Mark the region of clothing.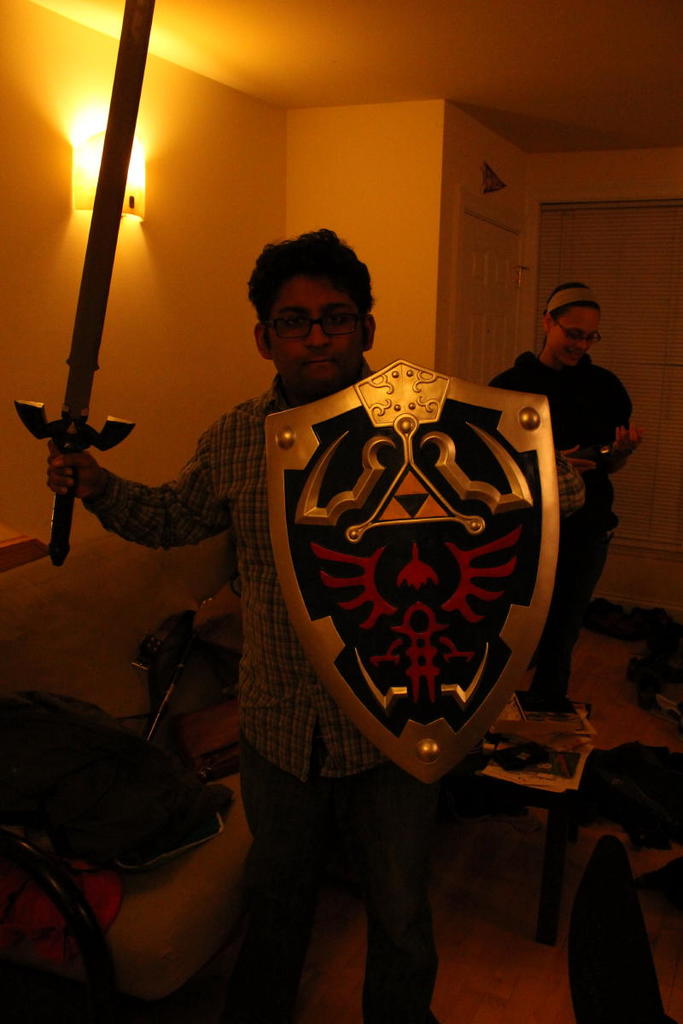
Region: x1=88, y1=248, x2=571, y2=943.
